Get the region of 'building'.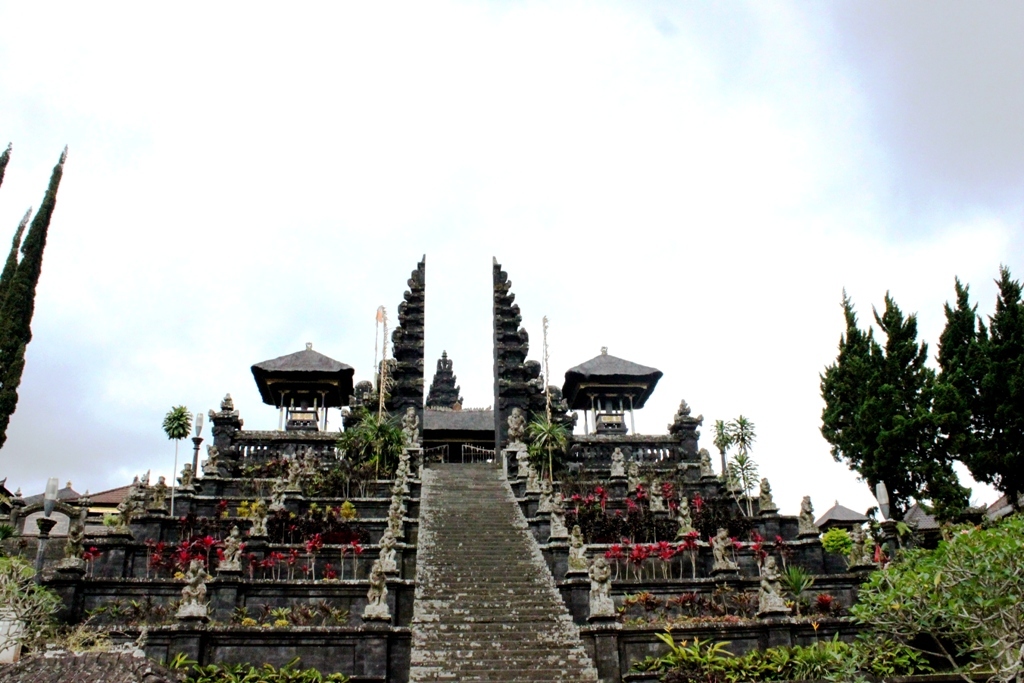
900/498/947/549.
